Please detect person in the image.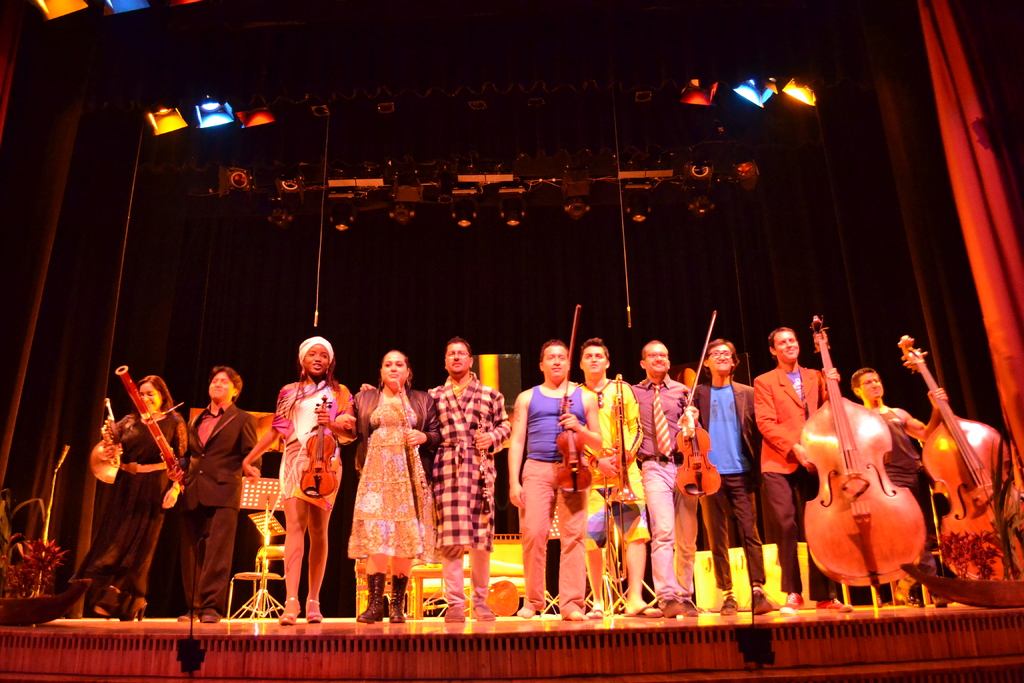
bbox(182, 362, 259, 623).
